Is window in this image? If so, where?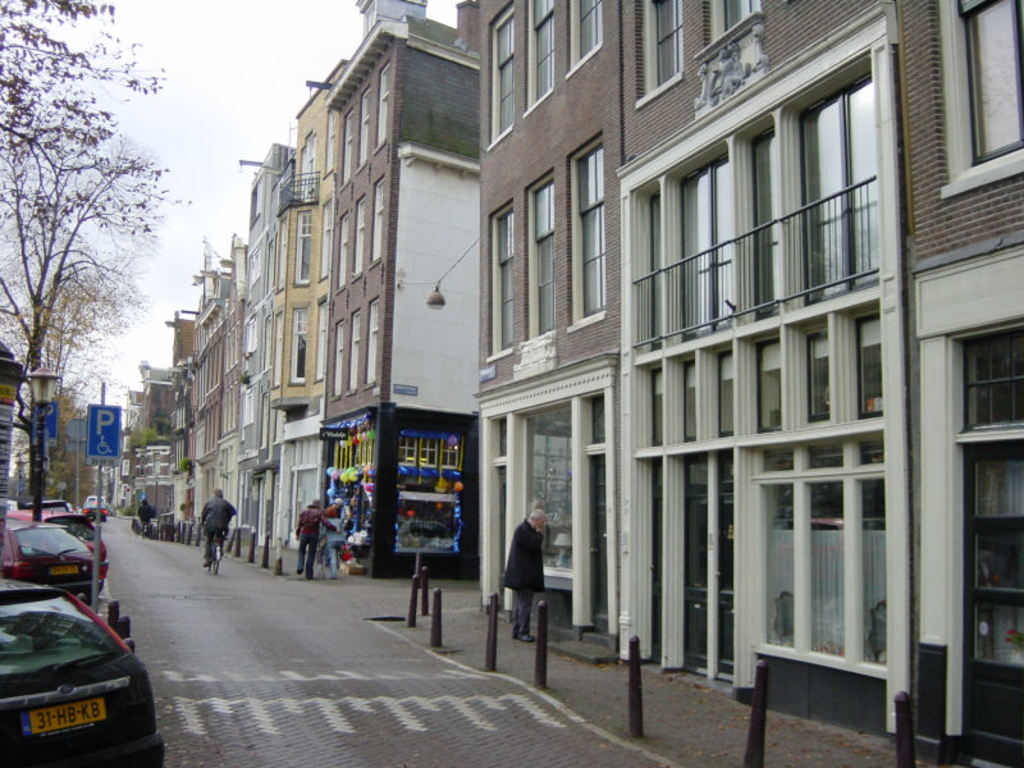
Yes, at (left=484, top=1, right=513, bottom=154).
